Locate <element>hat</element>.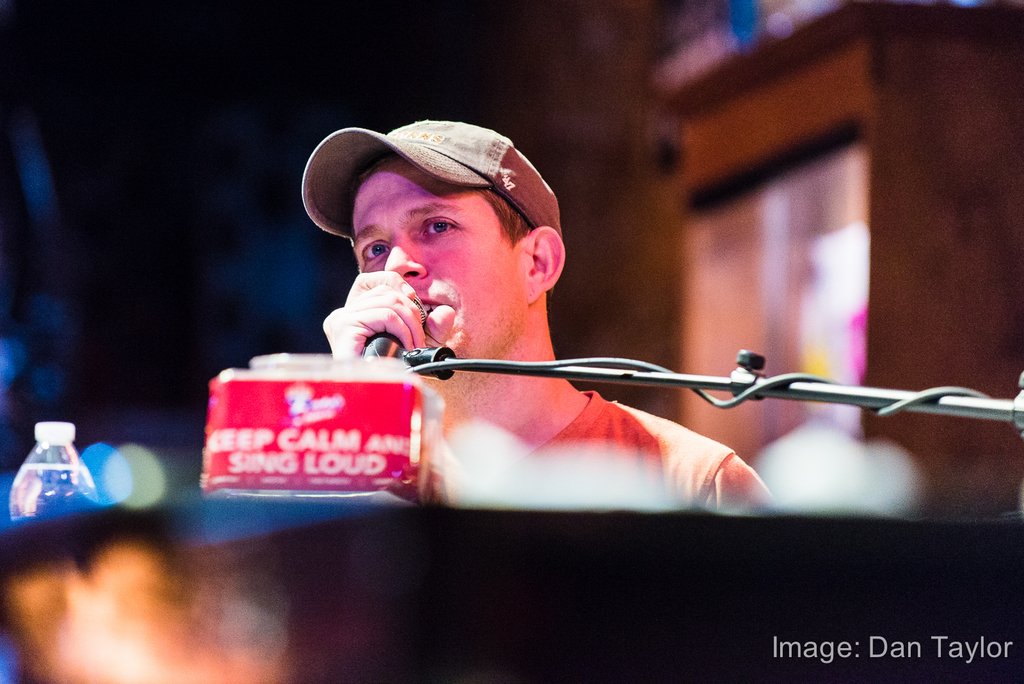
Bounding box: (x1=300, y1=116, x2=561, y2=240).
